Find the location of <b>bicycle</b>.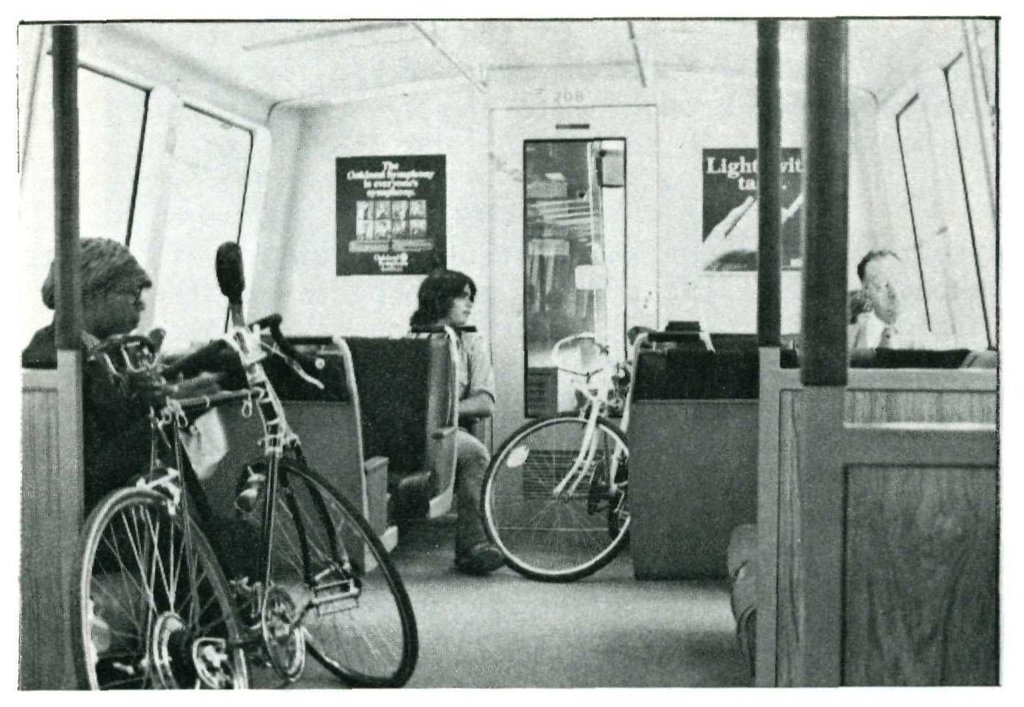
Location: [75,243,417,689].
